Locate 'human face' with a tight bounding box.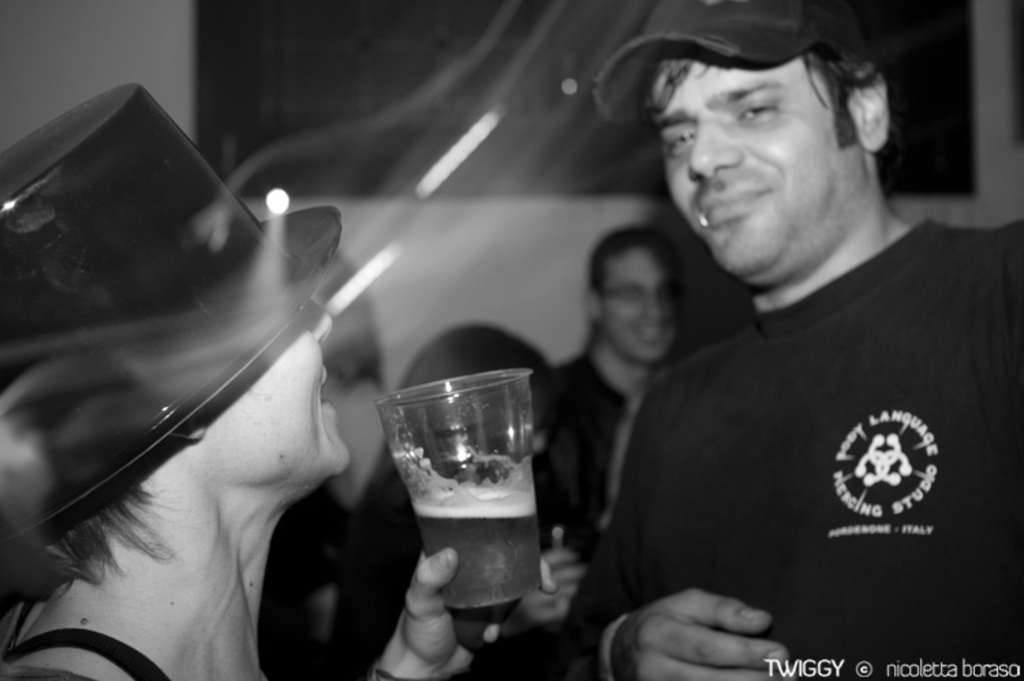
region(602, 246, 674, 364).
